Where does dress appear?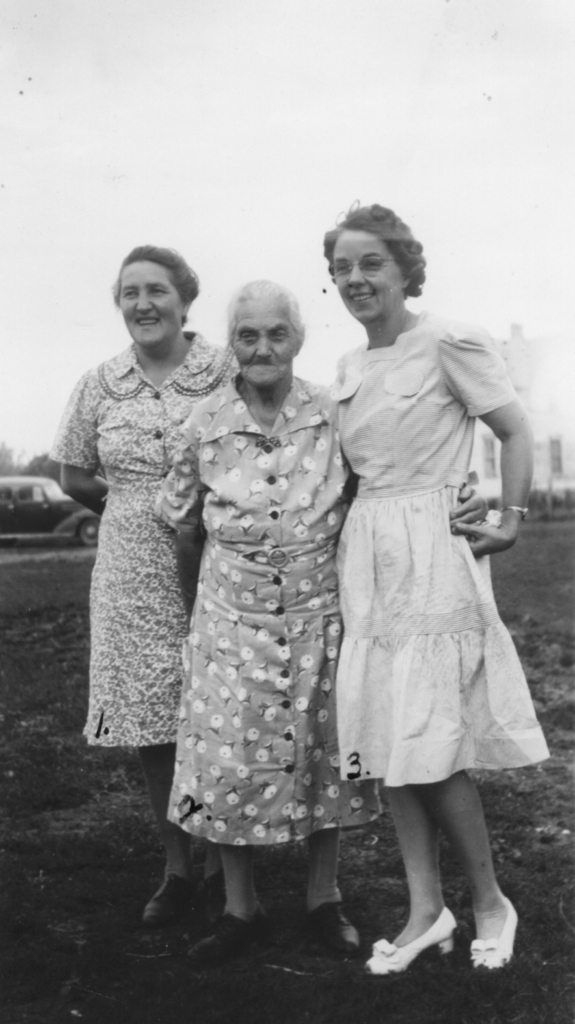
Appears at <region>339, 308, 542, 790</region>.
